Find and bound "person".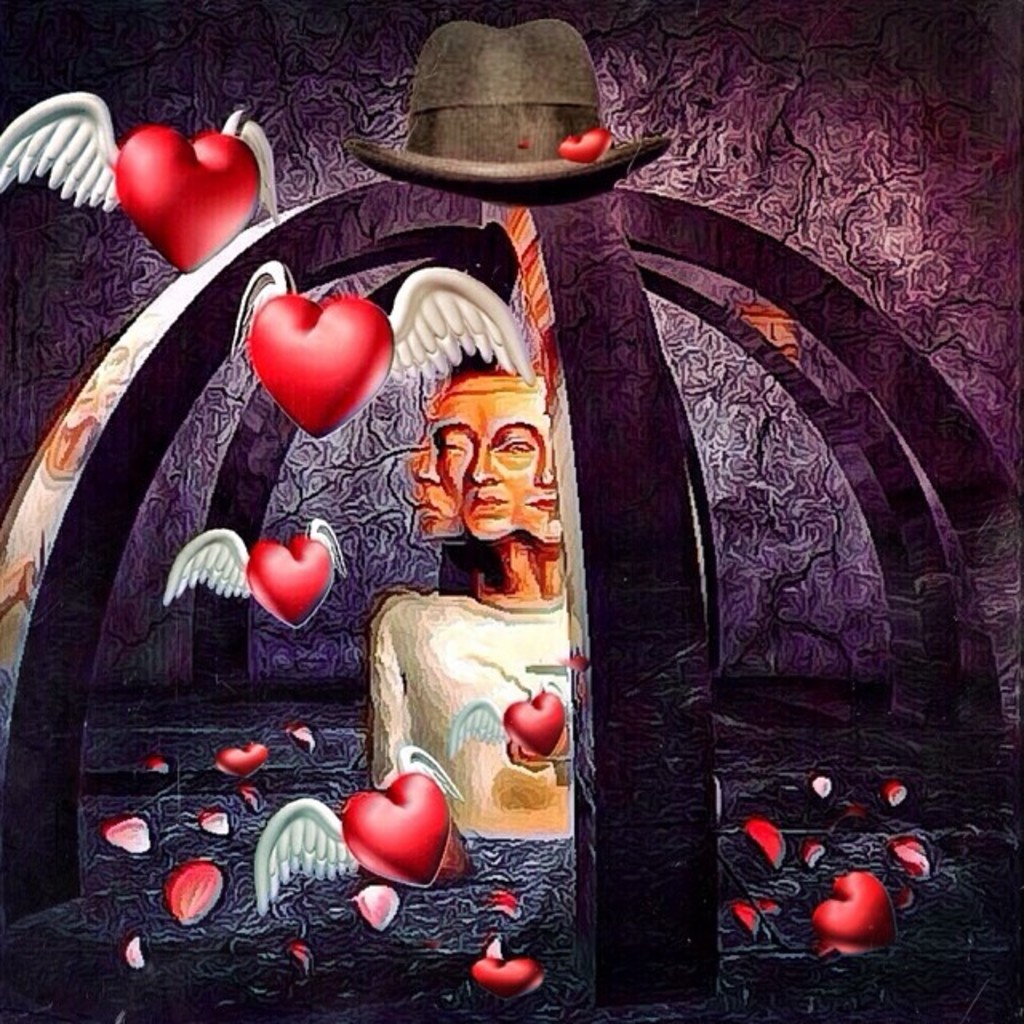
Bound: pyautogui.locateOnScreen(362, 354, 560, 843).
